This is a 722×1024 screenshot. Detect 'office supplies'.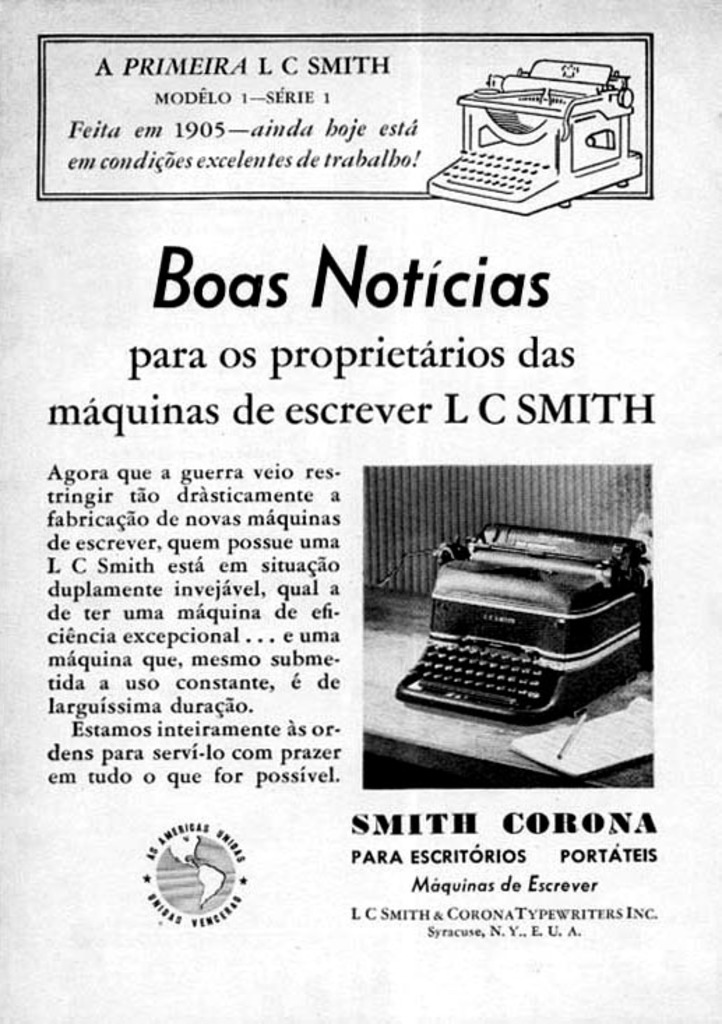
429:59:635:217.
